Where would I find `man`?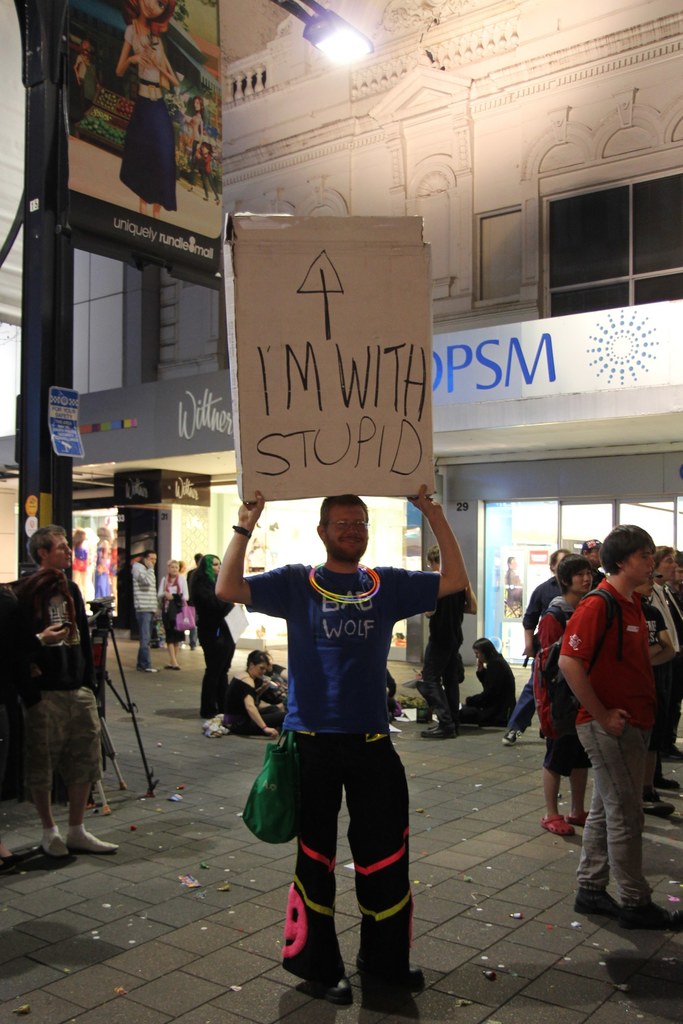
At pyautogui.locateOnScreen(126, 550, 159, 669).
